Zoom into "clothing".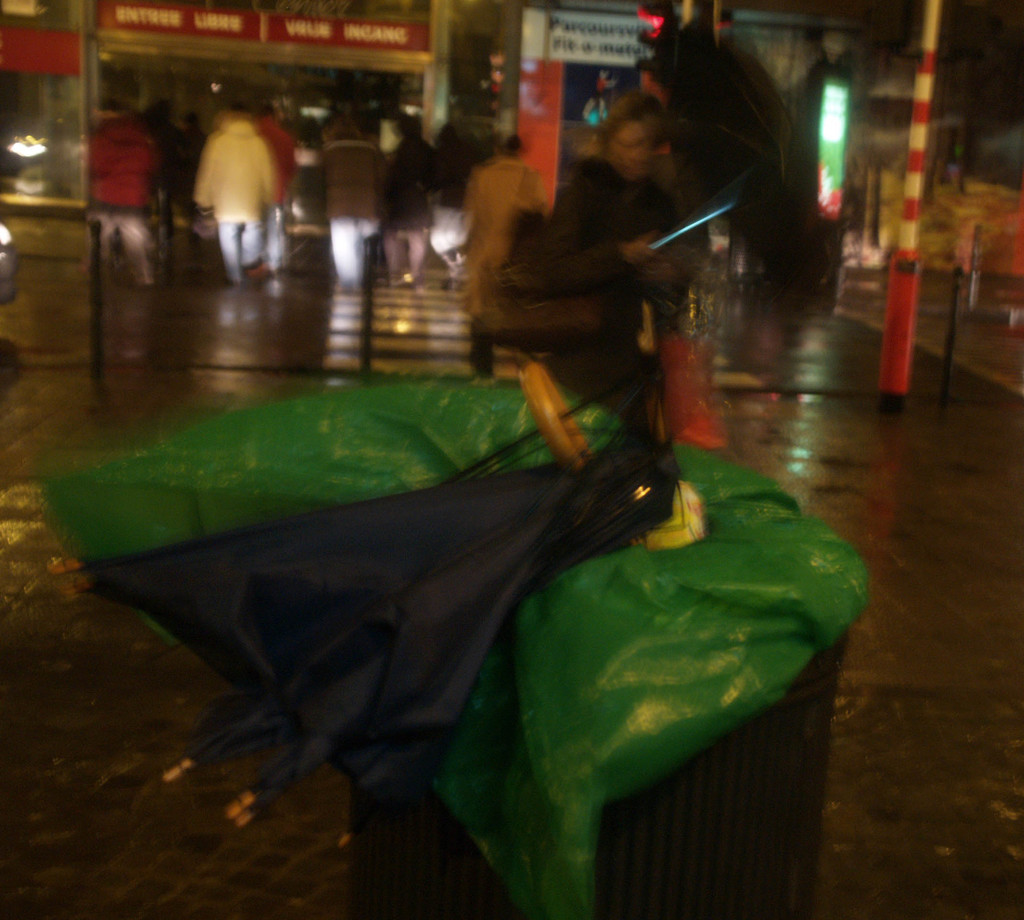
Zoom target: (x1=548, y1=159, x2=690, y2=429).
